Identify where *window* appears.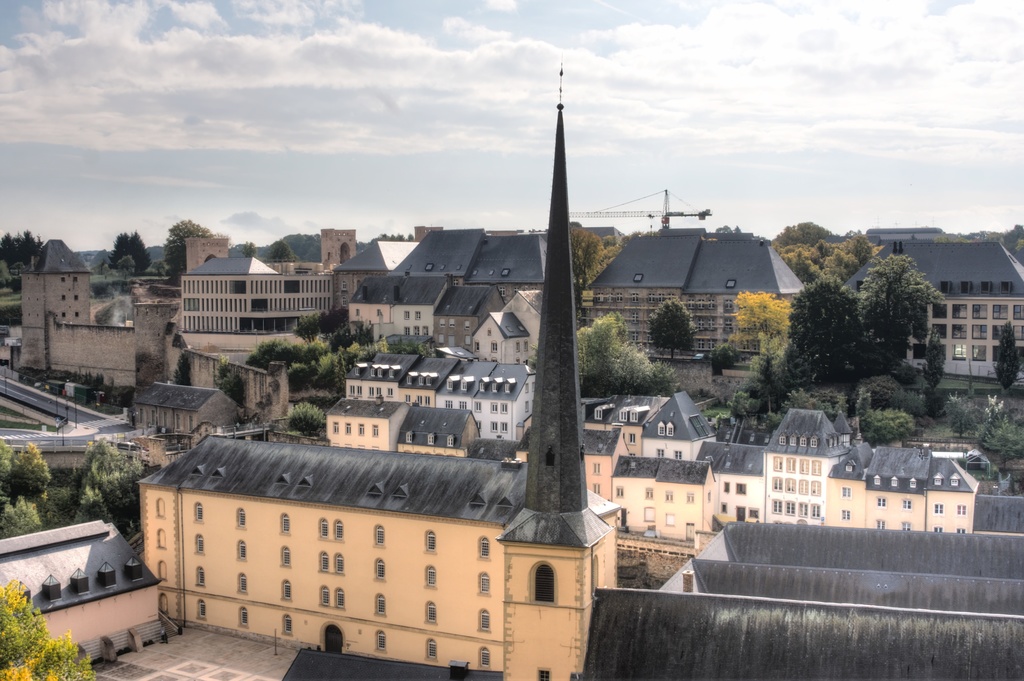
Appears at BBox(771, 475, 787, 493).
